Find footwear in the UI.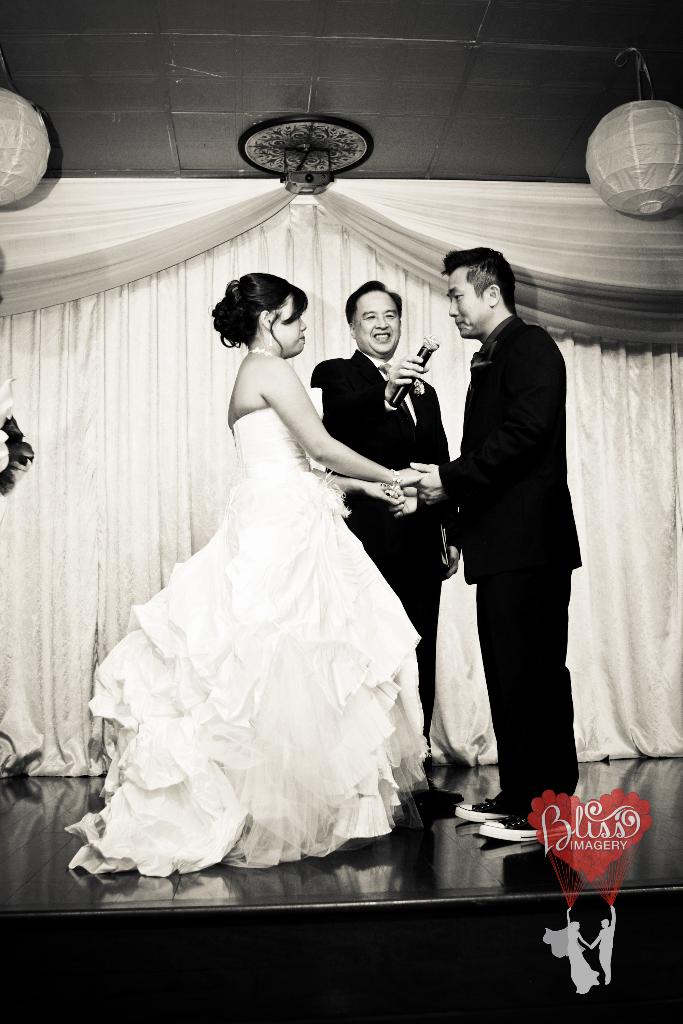
UI element at (x1=479, y1=810, x2=540, y2=841).
